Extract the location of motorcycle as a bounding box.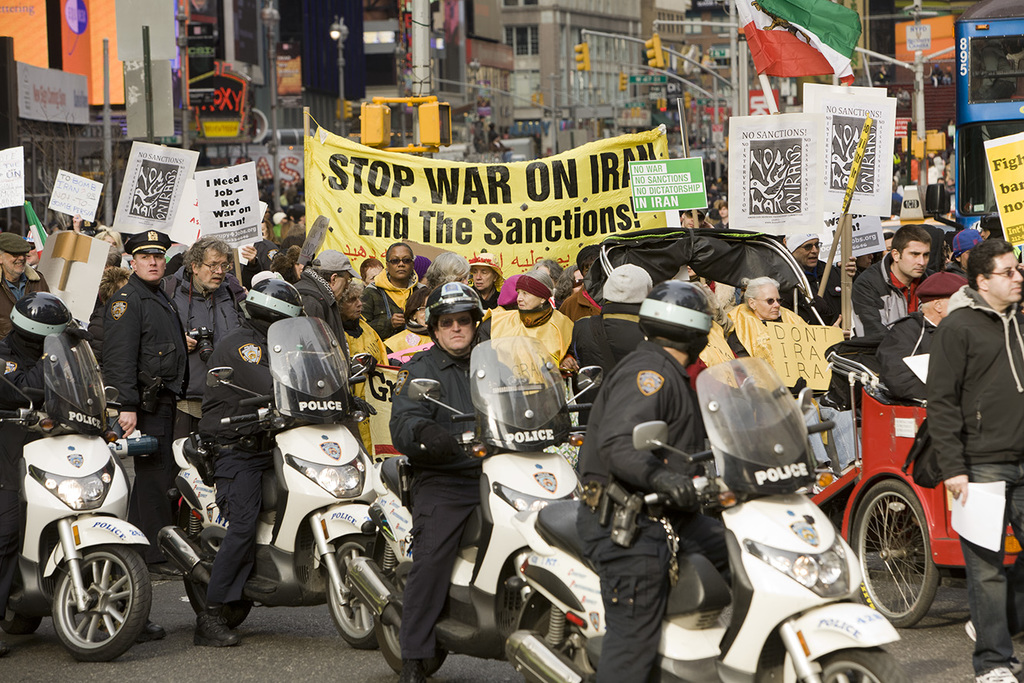
BBox(158, 314, 381, 653).
